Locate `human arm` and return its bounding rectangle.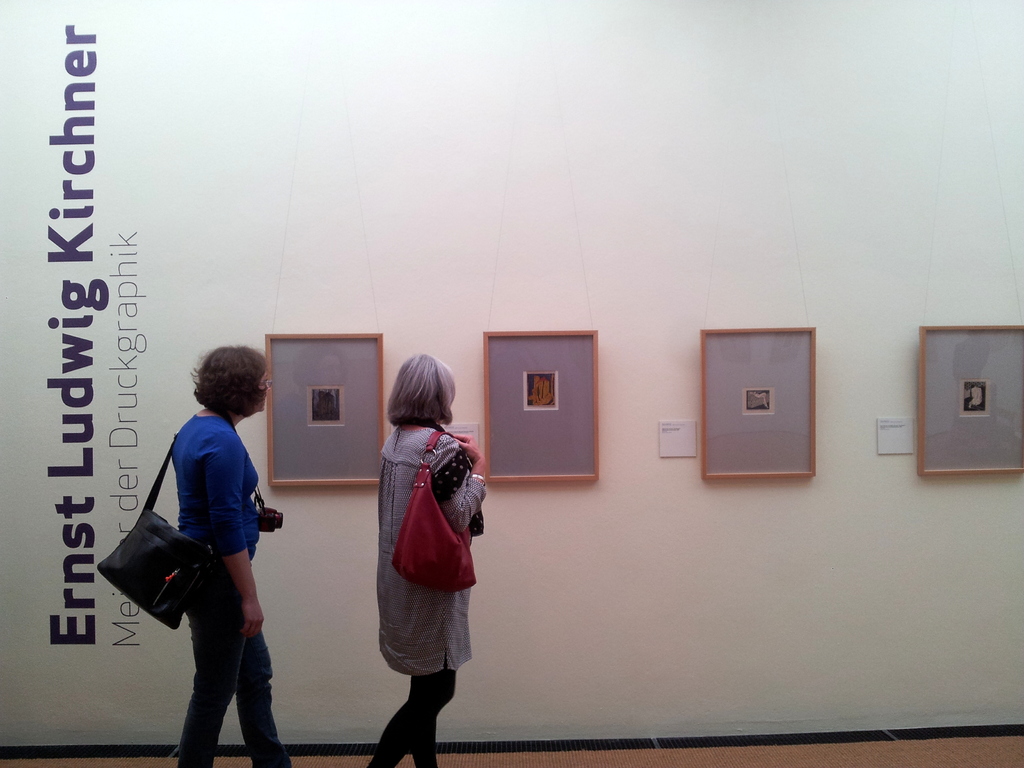
<box>428,435,485,529</box>.
